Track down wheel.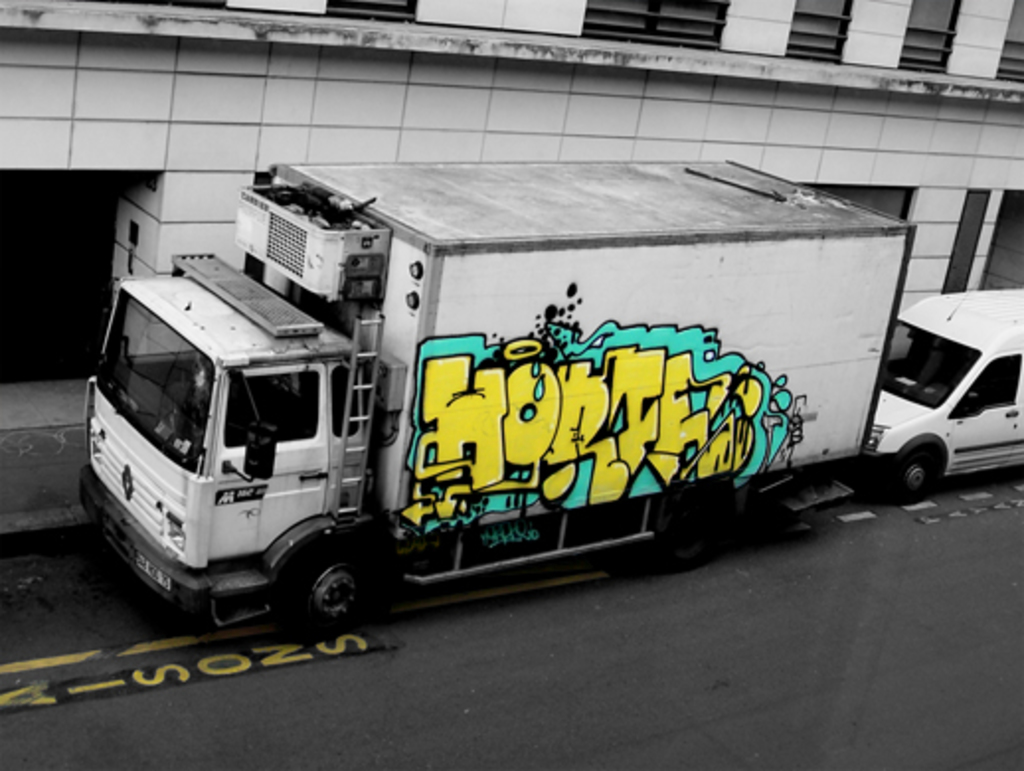
Tracked to 648, 463, 735, 573.
